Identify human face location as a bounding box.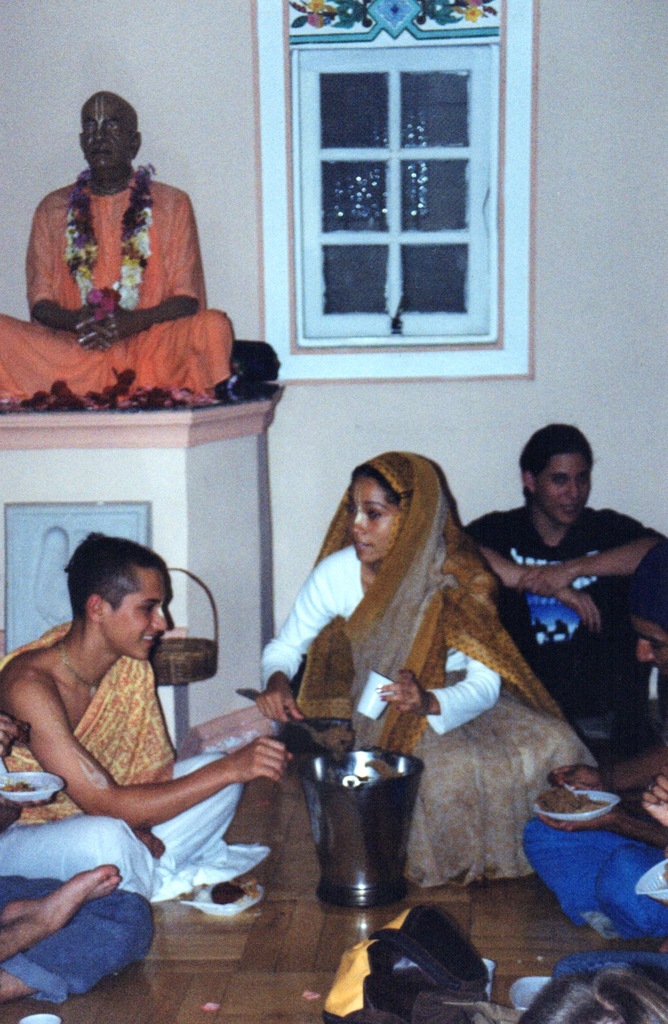
select_region(83, 95, 131, 170).
